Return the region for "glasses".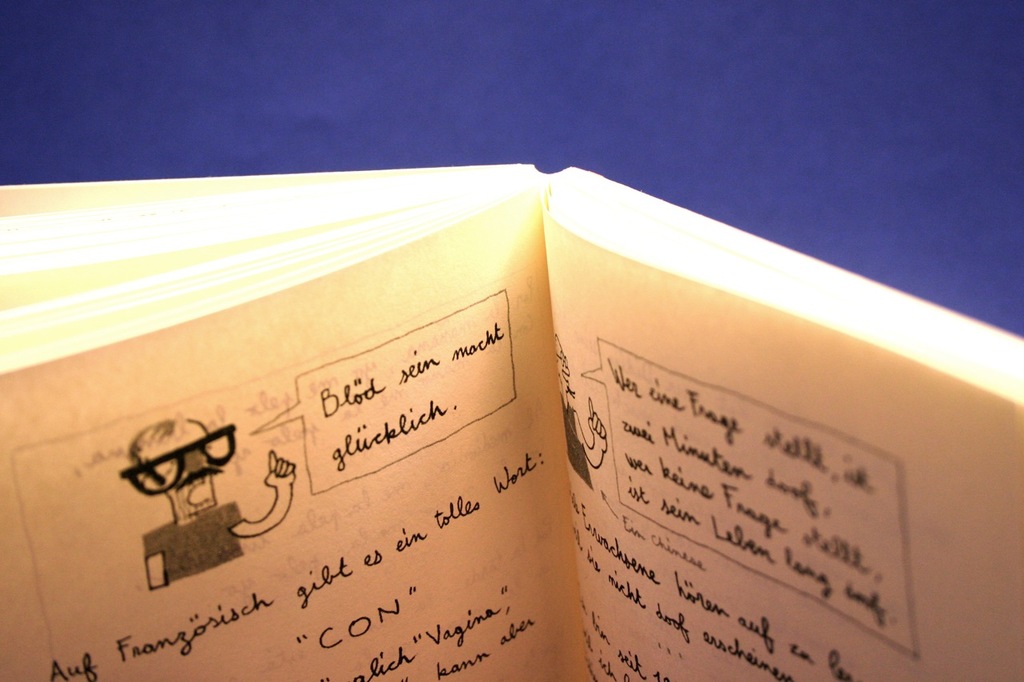
118:422:238:497.
